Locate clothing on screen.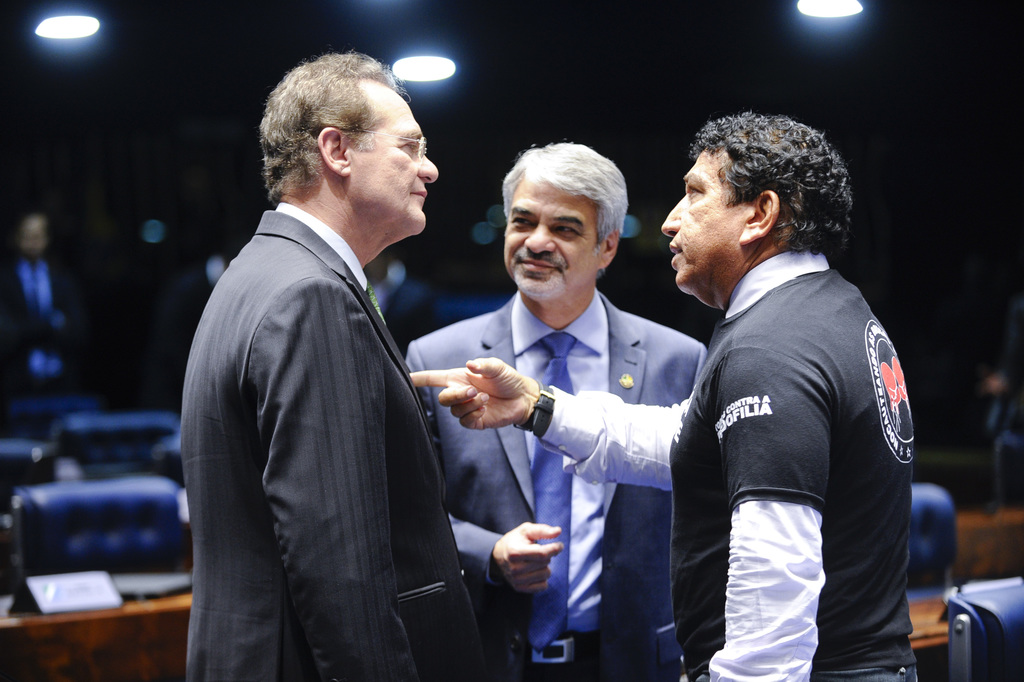
On screen at Rect(402, 280, 711, 681).
